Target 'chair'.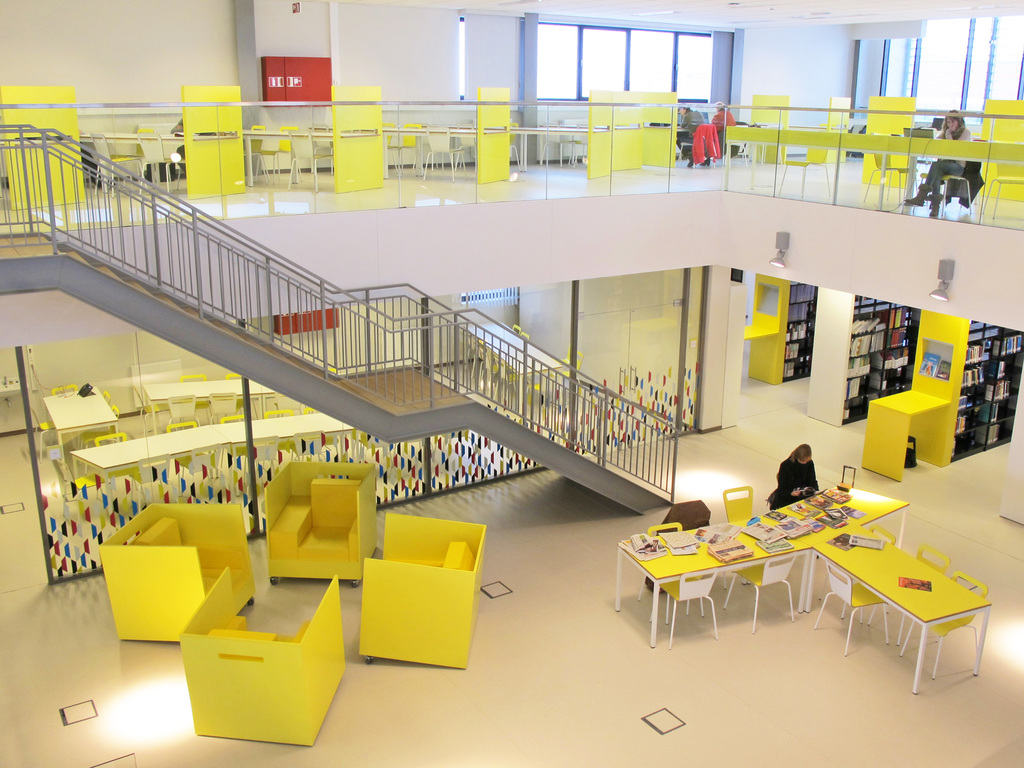
Target region: bbox=[724, 482, 755, 527].
